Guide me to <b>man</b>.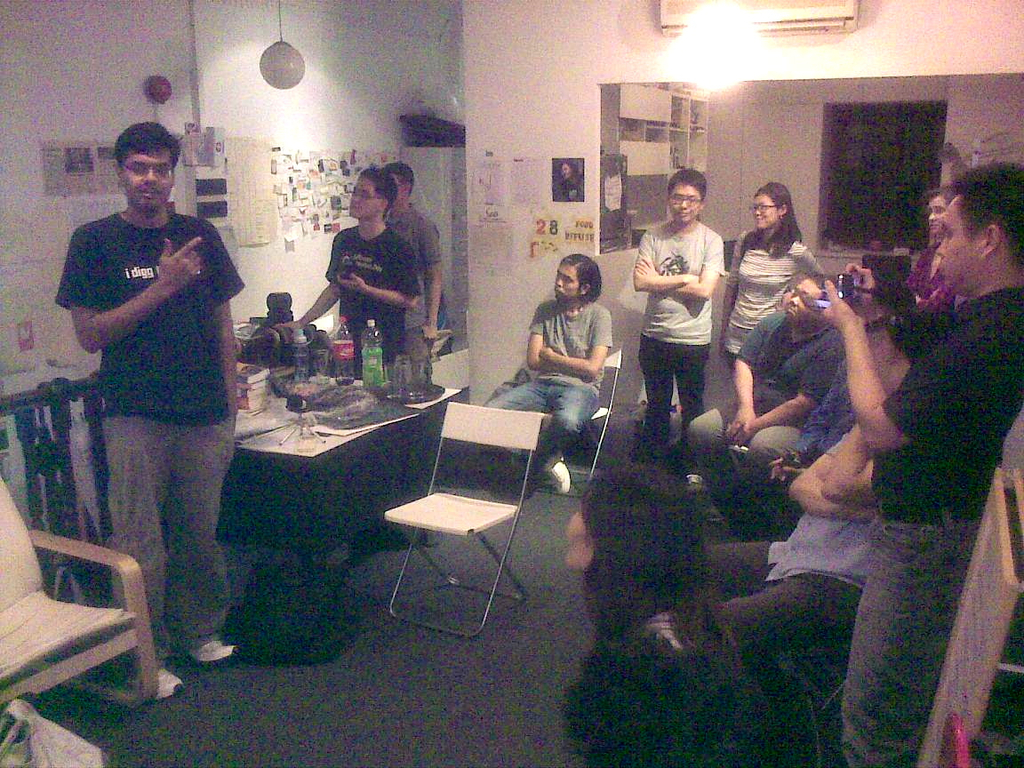
Guidance: (x1=51, y1=120, x2=255, y2=700).
